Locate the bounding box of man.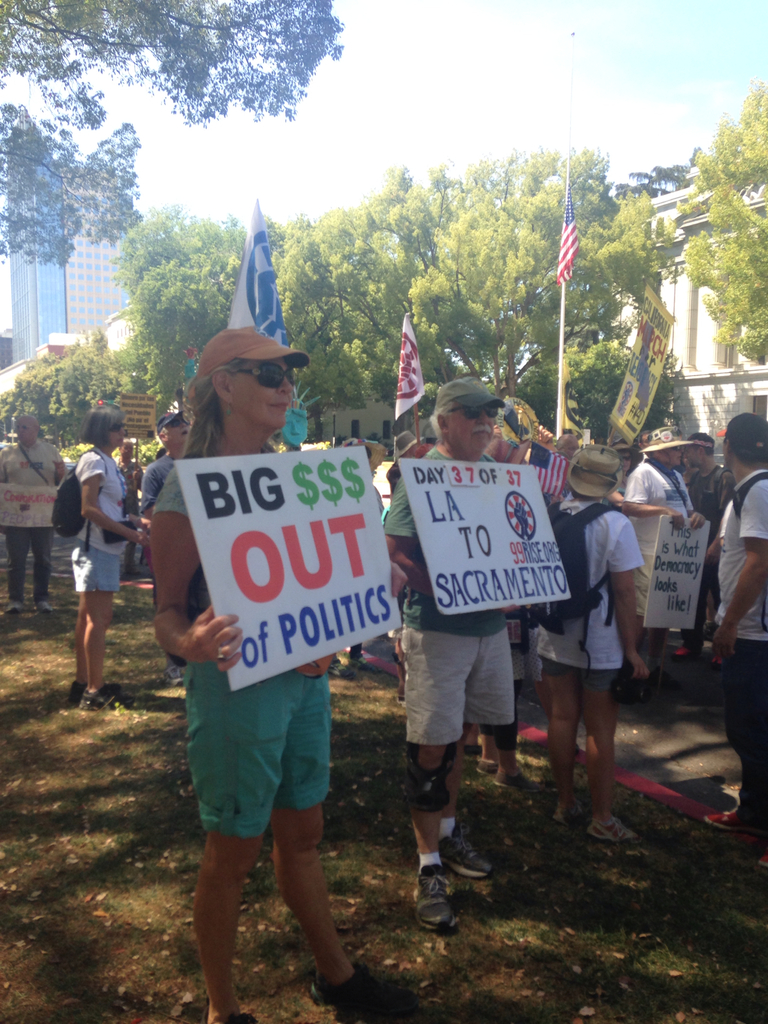
Bounding box: bbox=[114, 435, 145, 573].
